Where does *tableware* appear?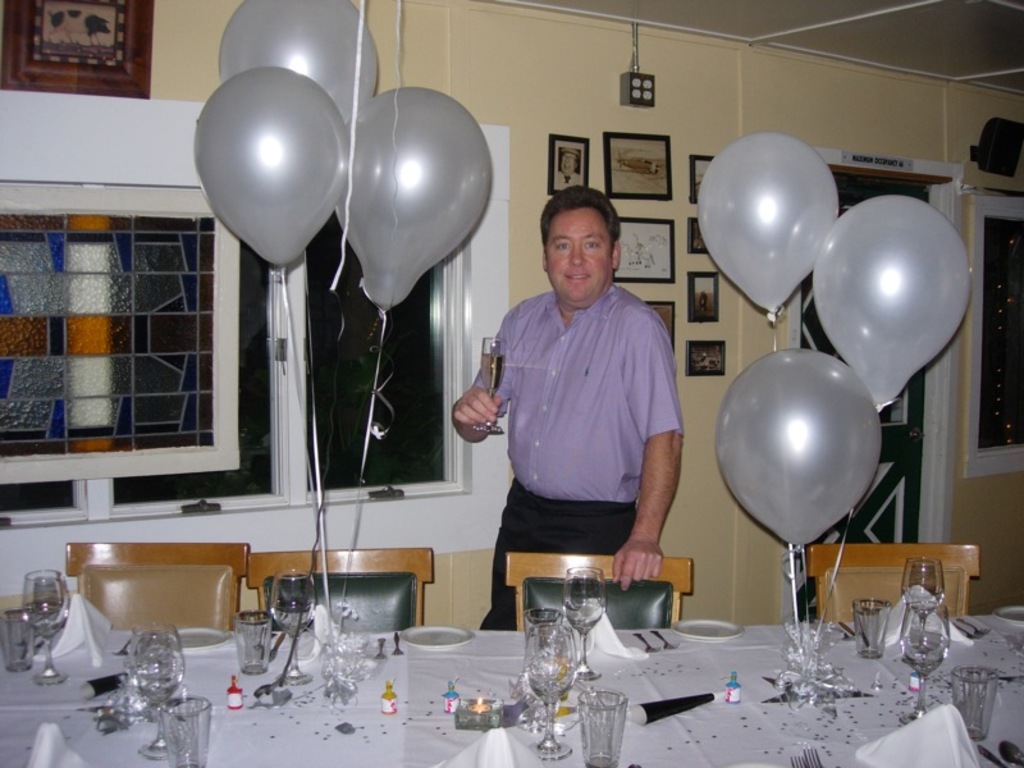
Appears at rect(164, 623, 234, 654).
